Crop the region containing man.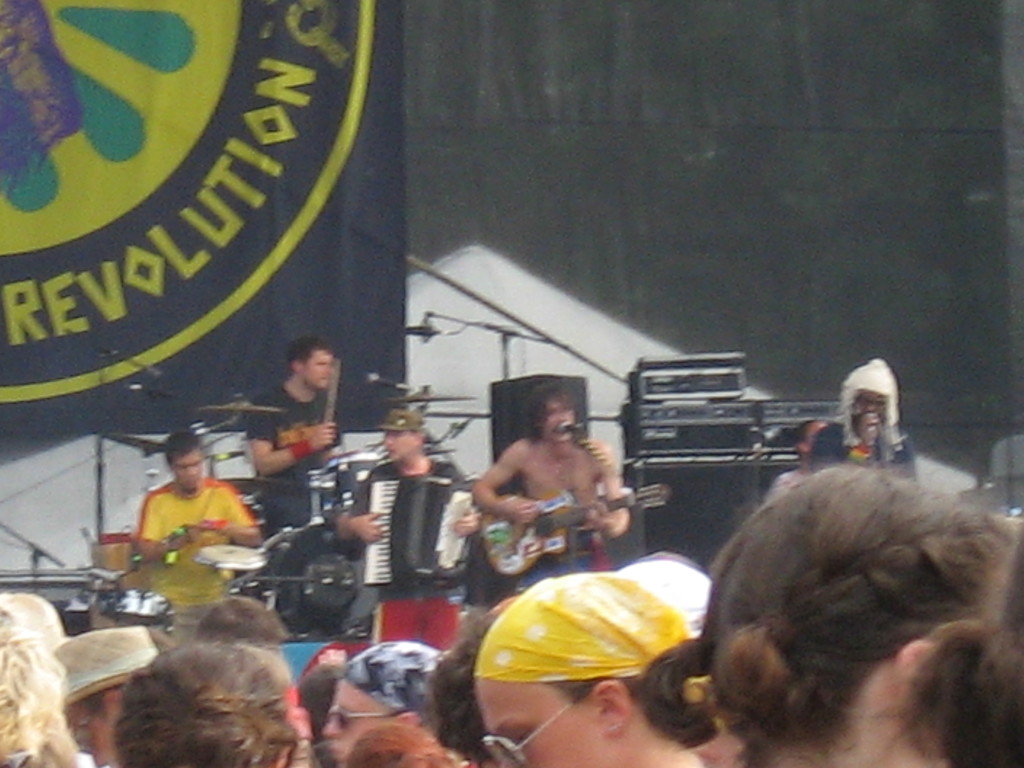
Crop region: 453:403:648:597.
